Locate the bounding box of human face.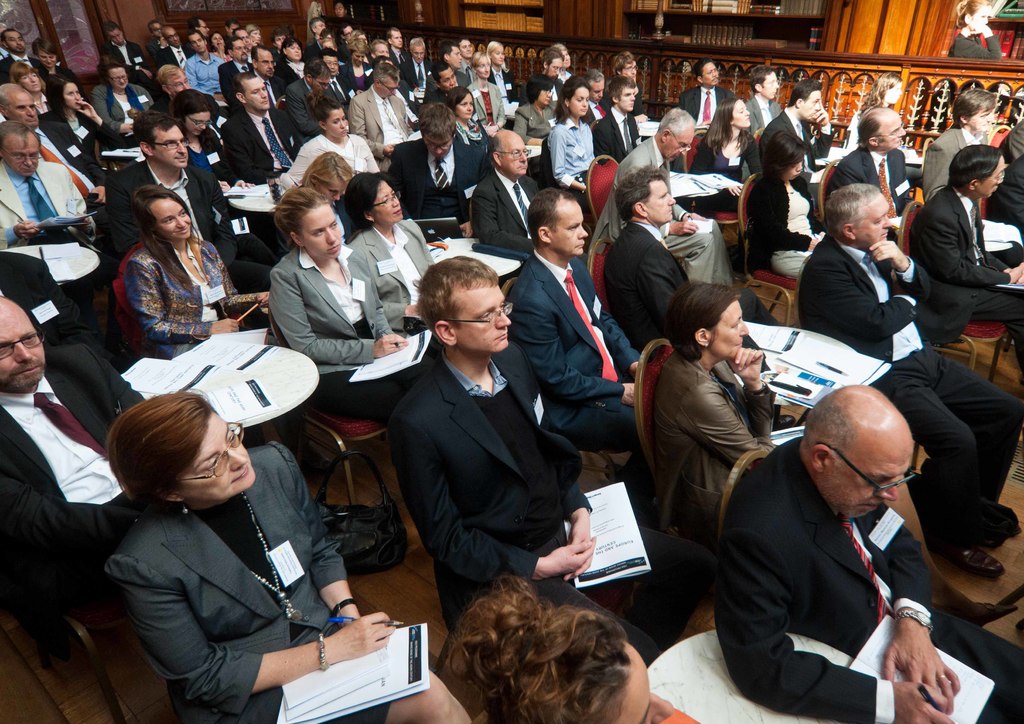
Bounding box: 235:30:251:50.
